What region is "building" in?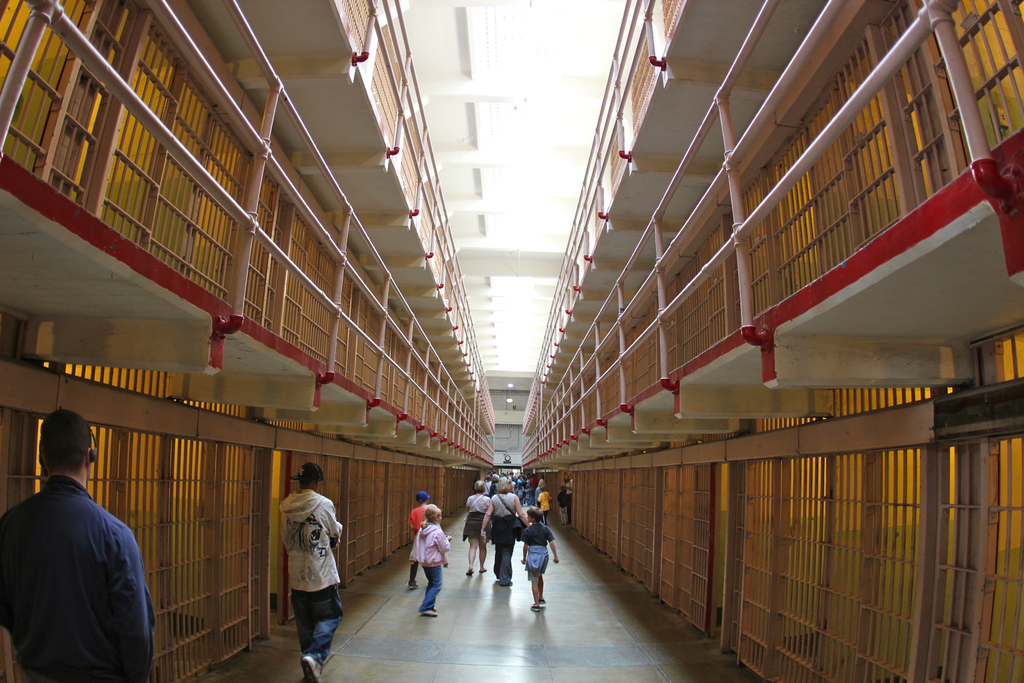
[0, 0, 1023, 682].
